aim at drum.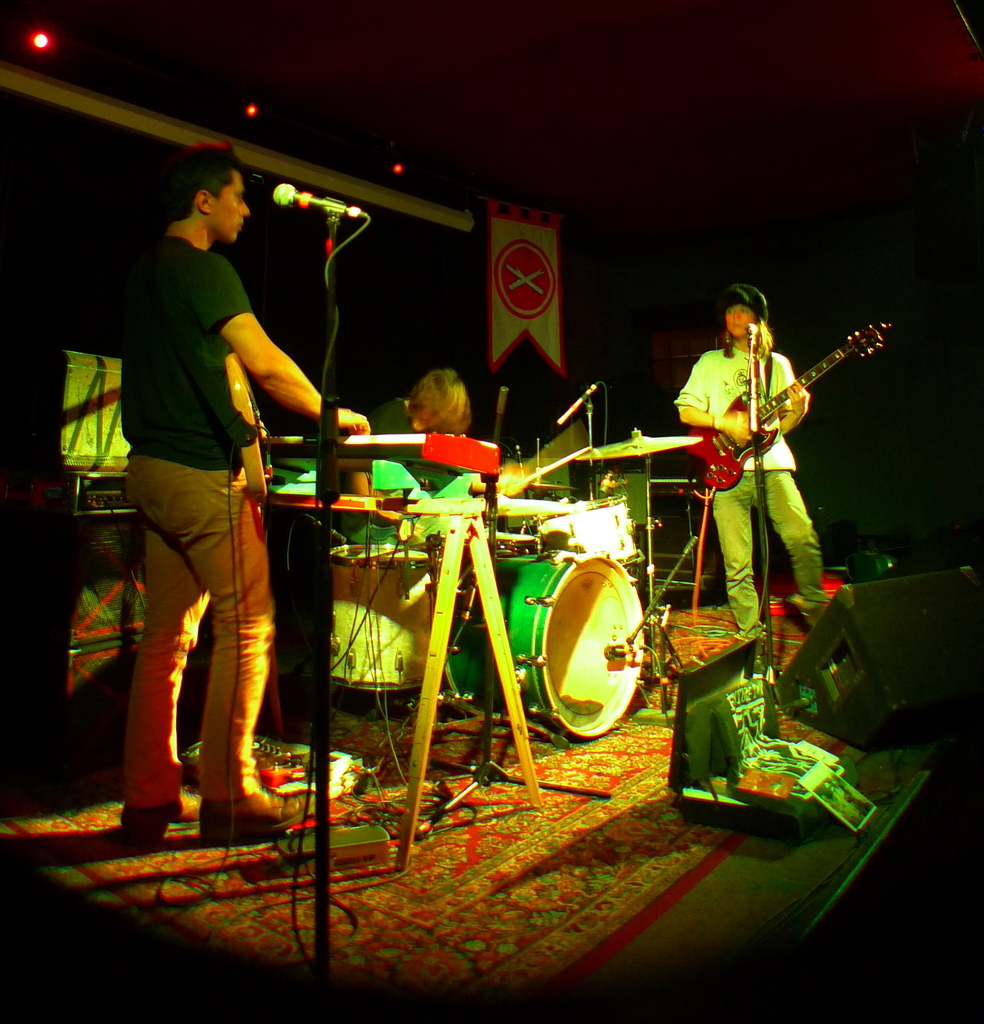
Aimed at rect(432, 540, 667, 750).
